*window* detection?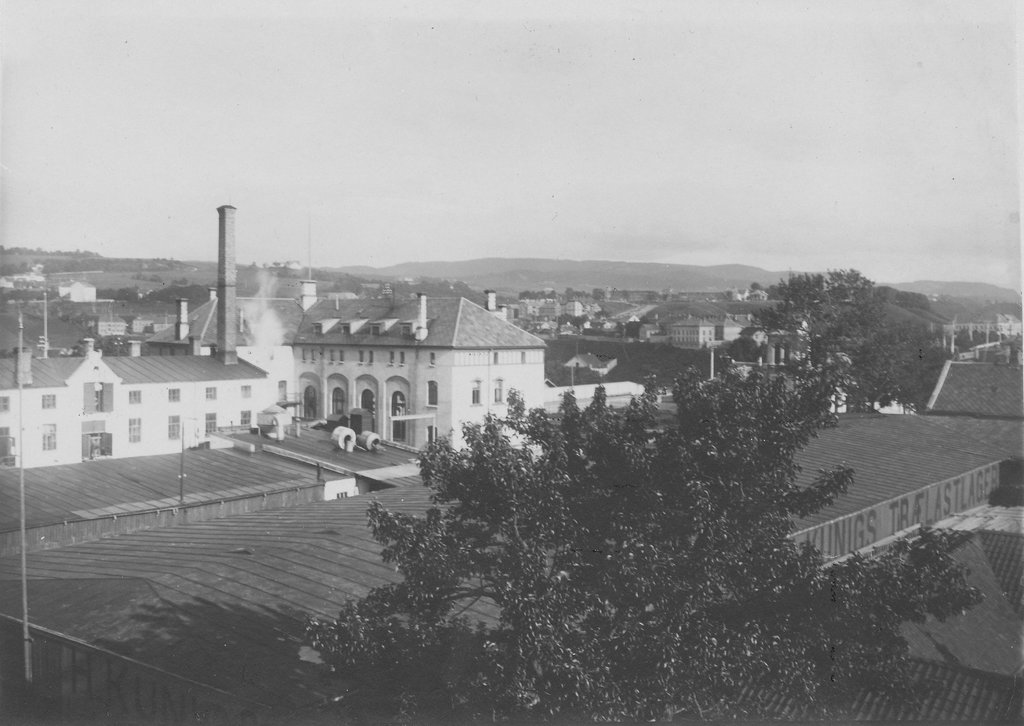
303/384/319/420
